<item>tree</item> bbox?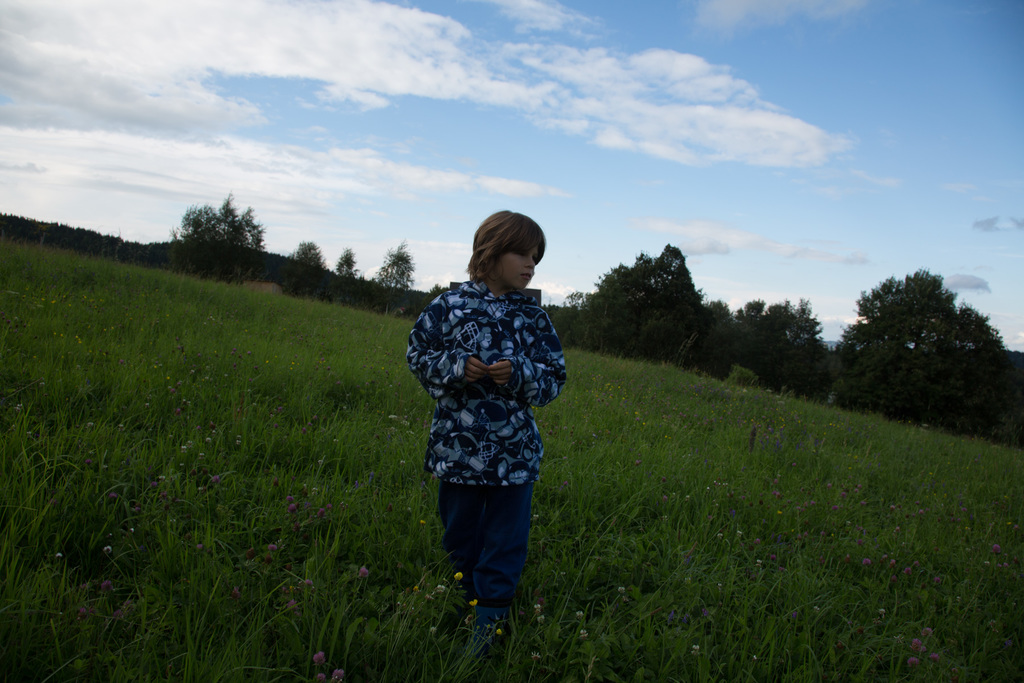
[155,182,271,283]
